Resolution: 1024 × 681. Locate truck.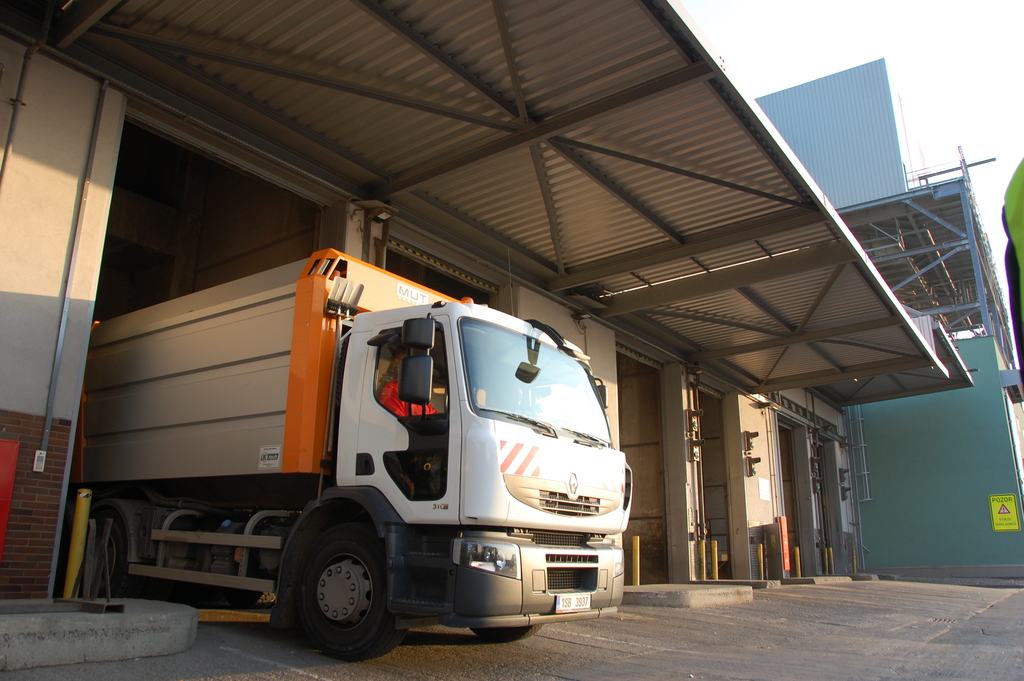
<region>40, 248, 644, 652</region>.
